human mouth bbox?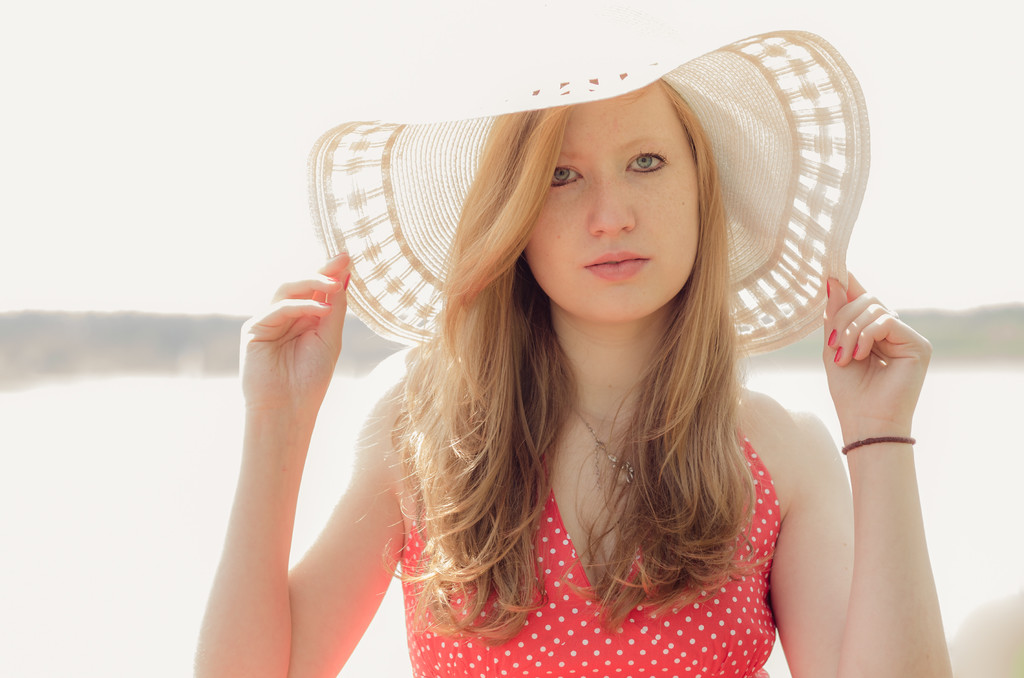
(x1=585, y1=250, x2=646, y2=282)
